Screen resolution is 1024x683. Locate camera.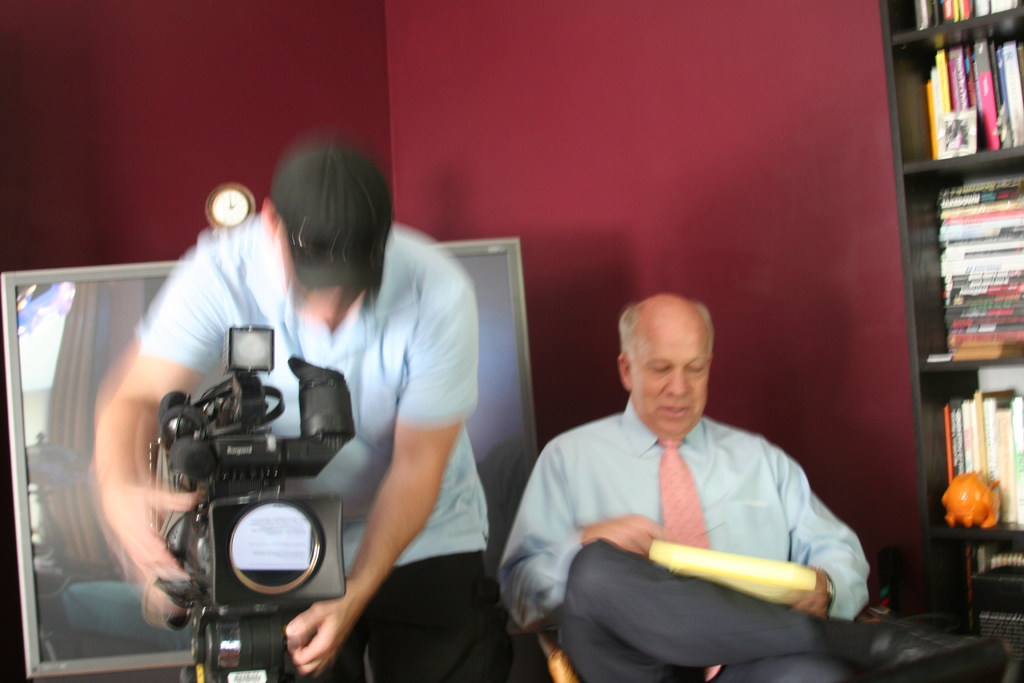
155,320,362,675.
